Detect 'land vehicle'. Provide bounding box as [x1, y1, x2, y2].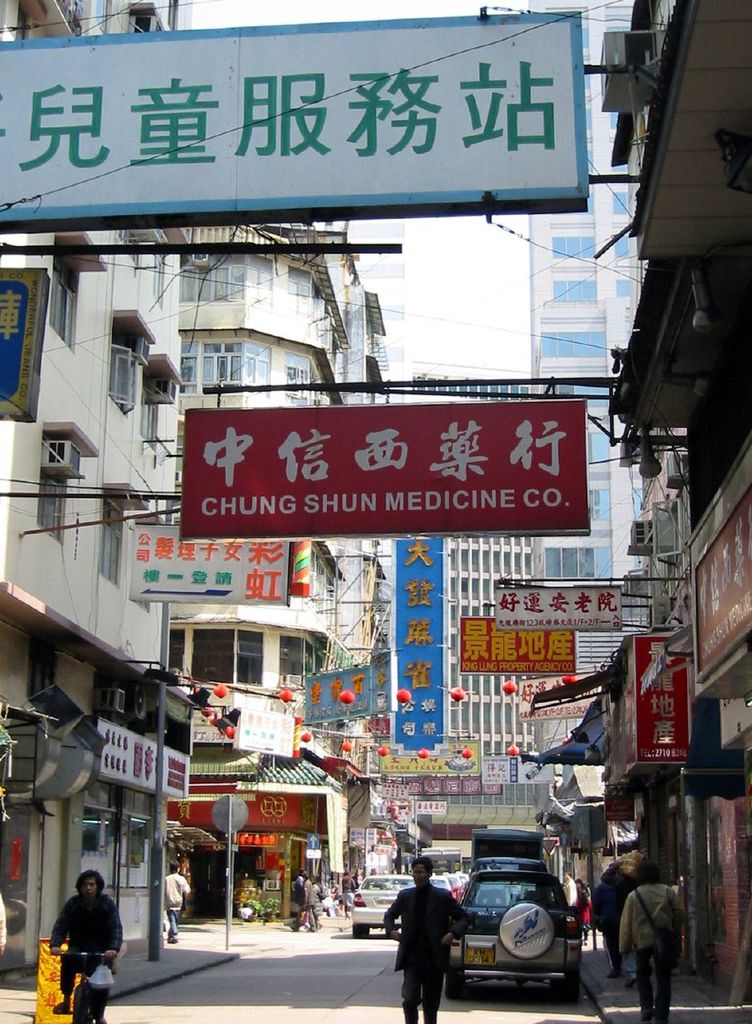
[445, 868, 591, 1004].
